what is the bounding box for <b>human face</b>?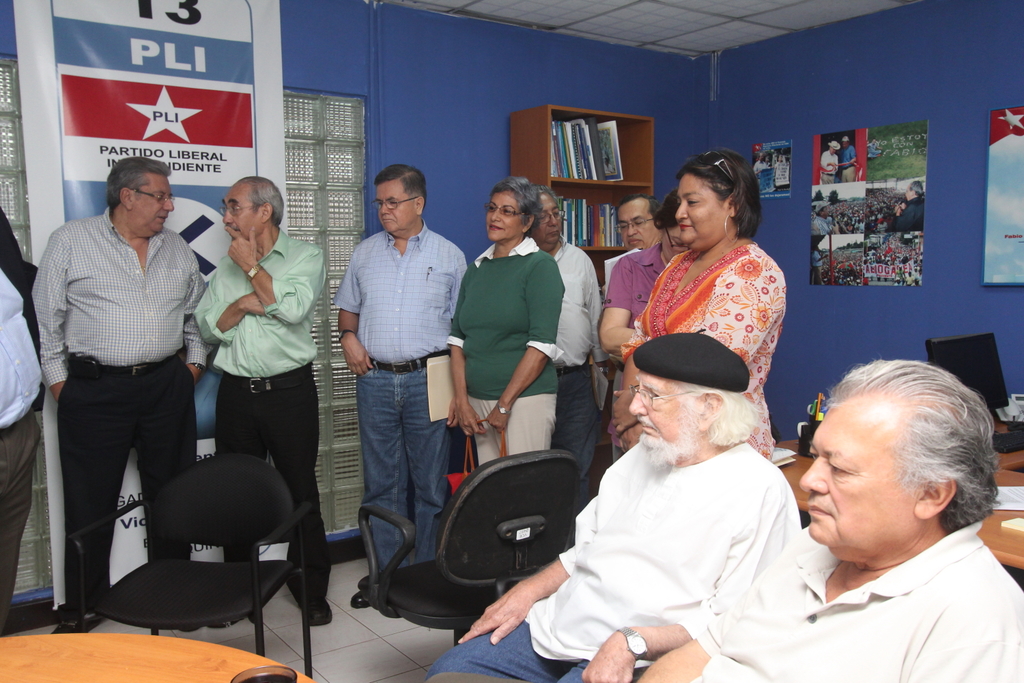
134, 175, 173, 236.
